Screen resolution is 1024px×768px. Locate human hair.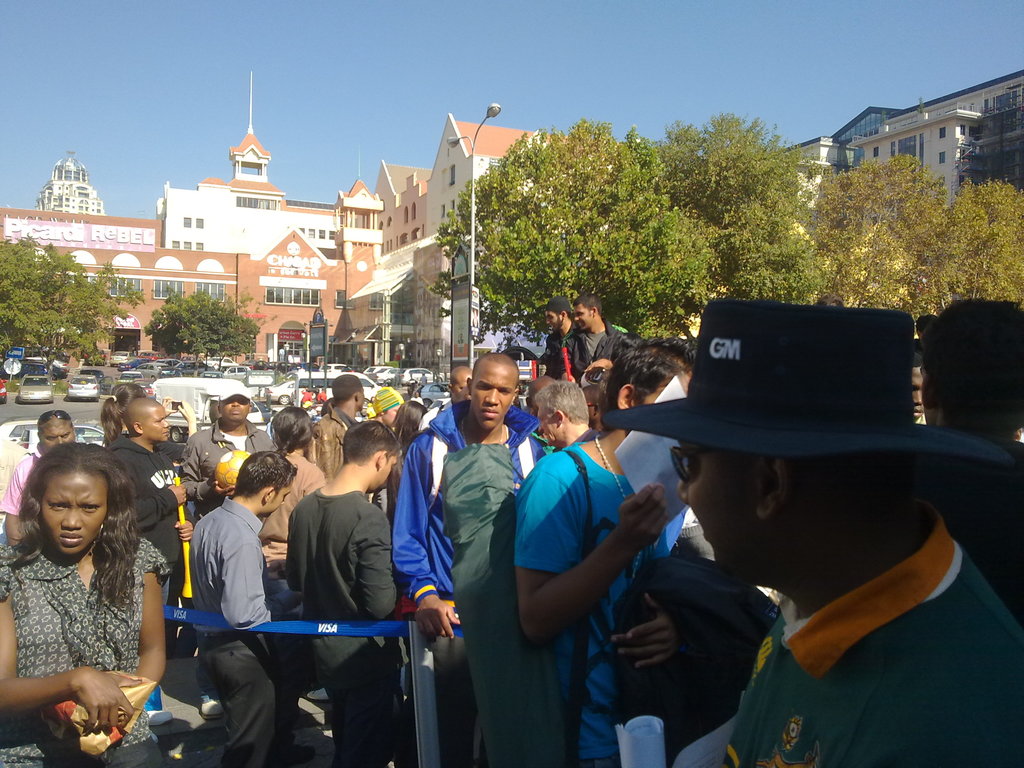
bbox=[209, 399, 221, 424].
